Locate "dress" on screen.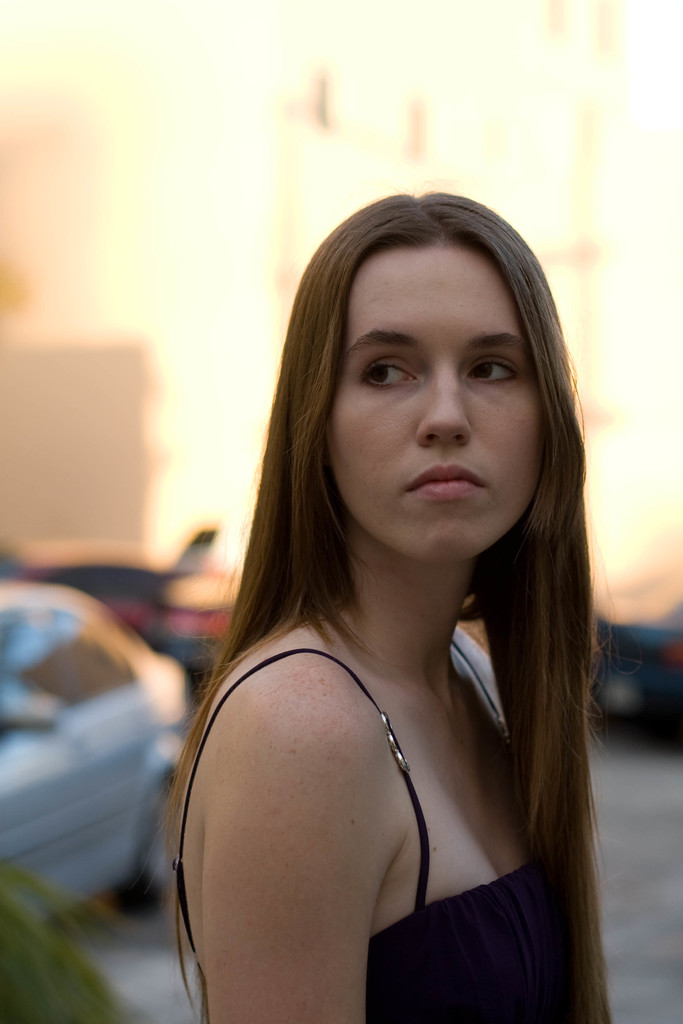
On screen at <bbox>163, 645, 587, 1023</bbox>.
